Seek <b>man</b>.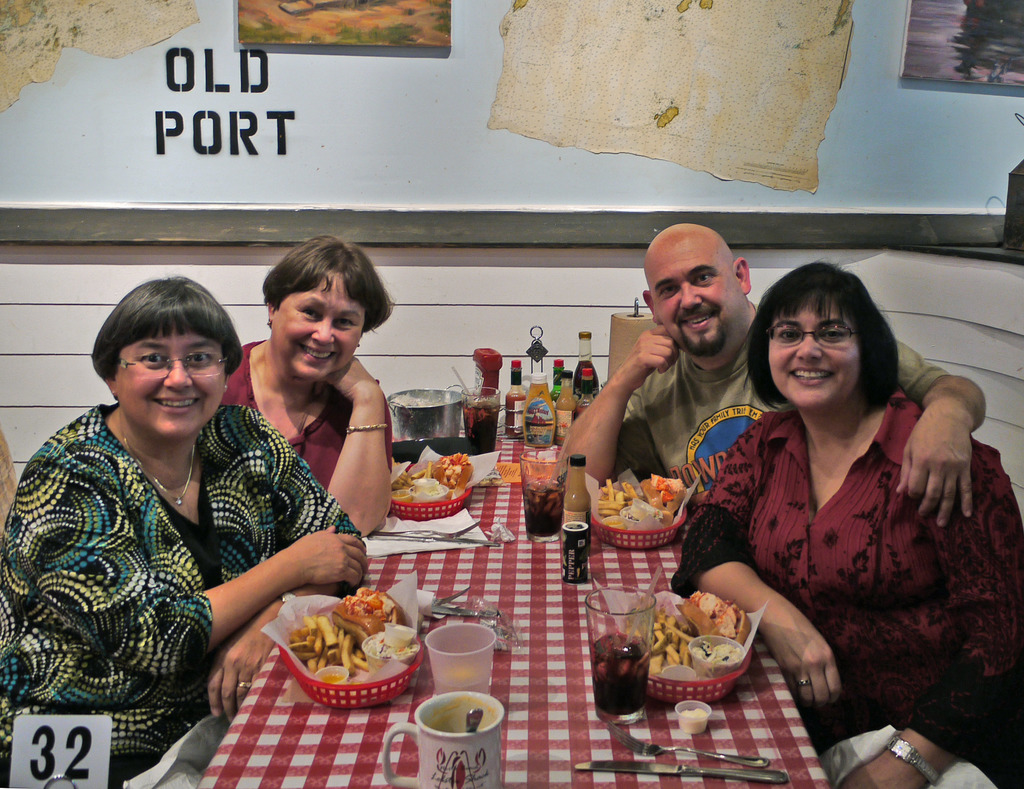
550:222:988:530.
